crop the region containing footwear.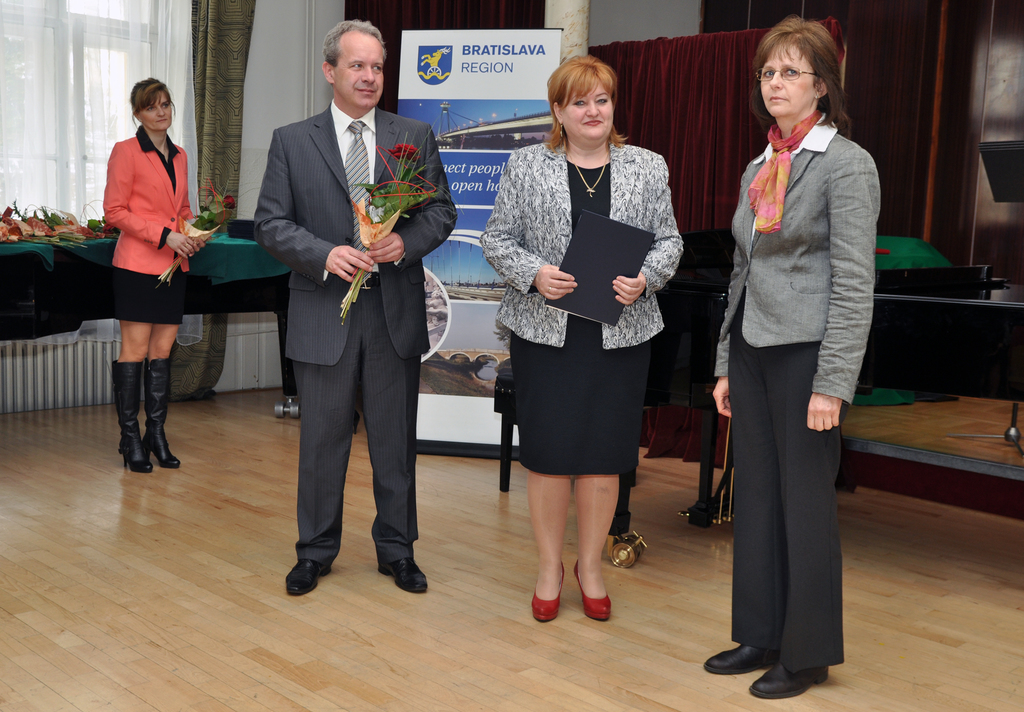
Crop region: box(748, 663, 833, 700).
